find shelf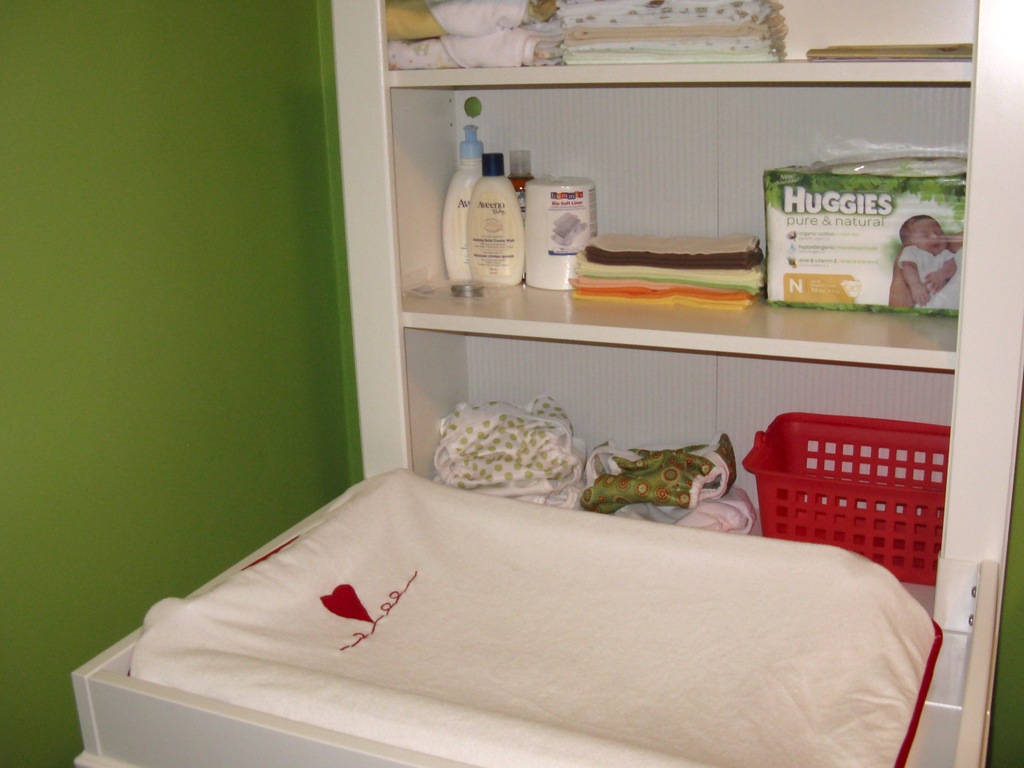
256,35,1023,623
